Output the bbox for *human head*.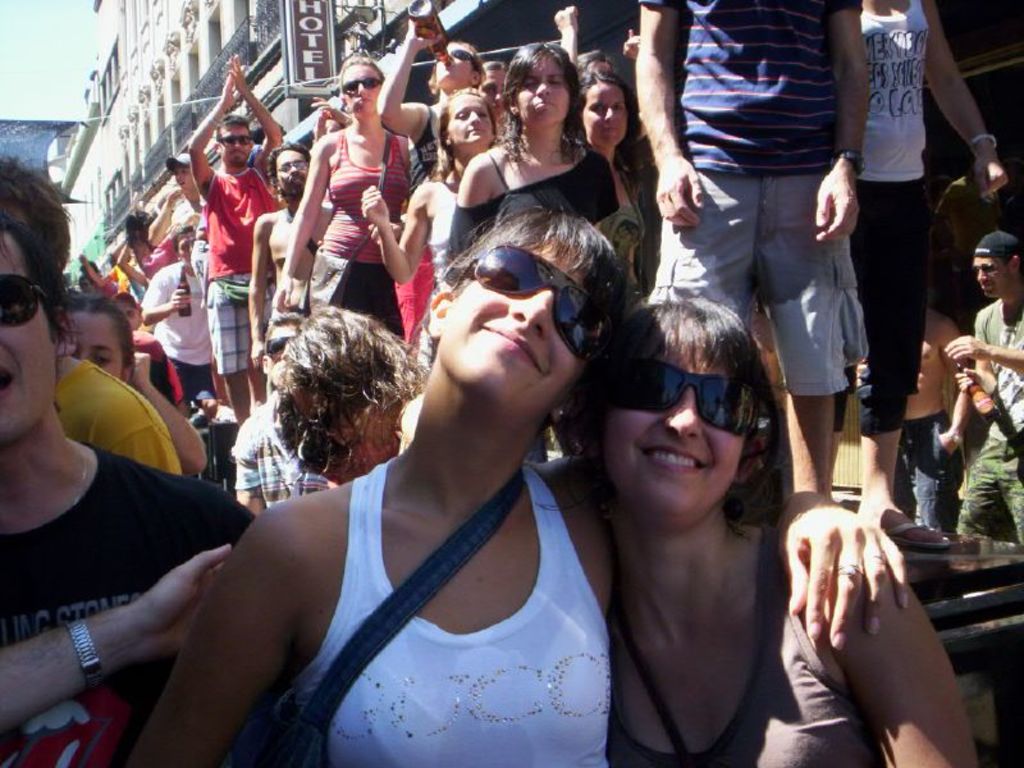
(x1=438, y1=84, x2=497, y2=152).
